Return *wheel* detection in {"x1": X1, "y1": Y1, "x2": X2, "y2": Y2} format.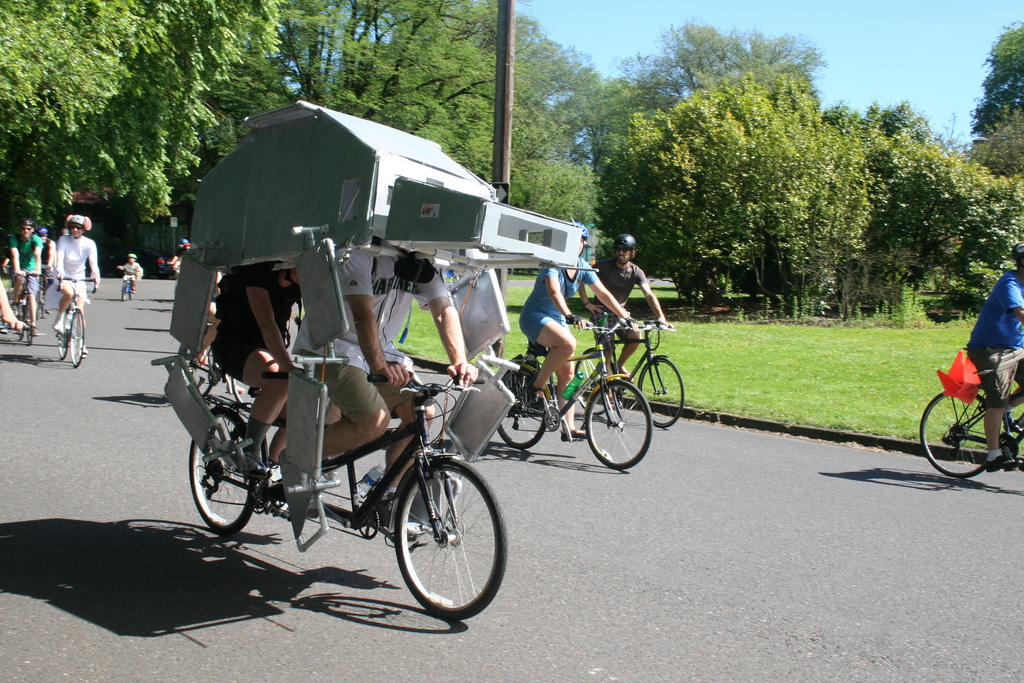
{"x1": 586, "y1": 378, "x2": 650, "y2": 468}.
